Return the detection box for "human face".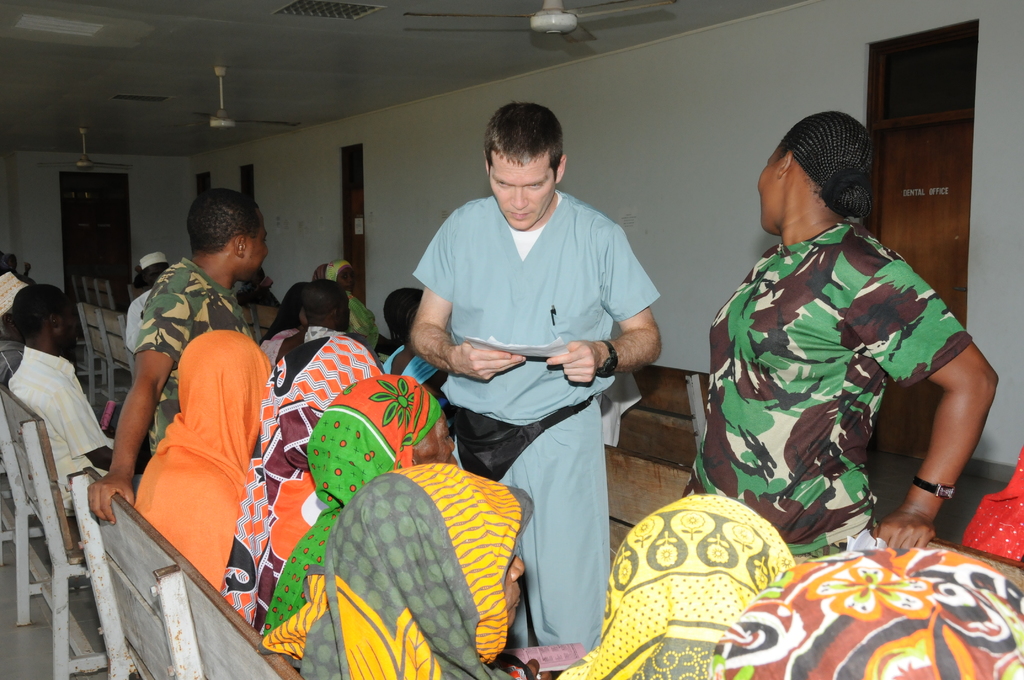
(755, 145, 794, 234).
